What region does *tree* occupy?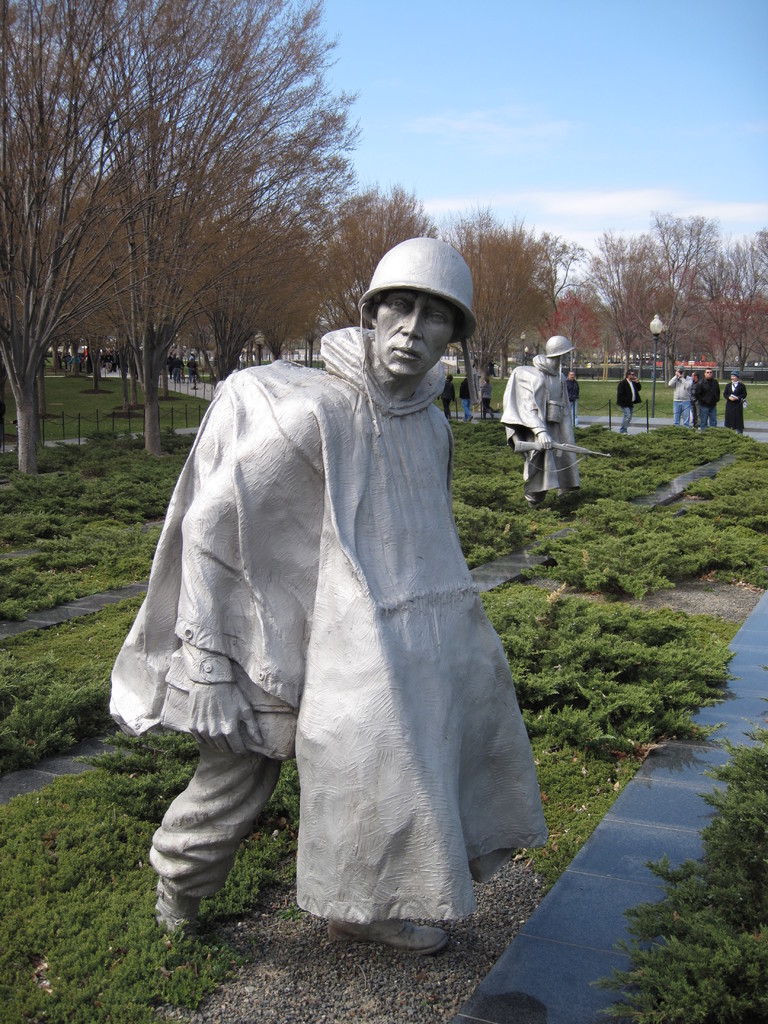
left=579, top=234, right=673, bottom=377.
